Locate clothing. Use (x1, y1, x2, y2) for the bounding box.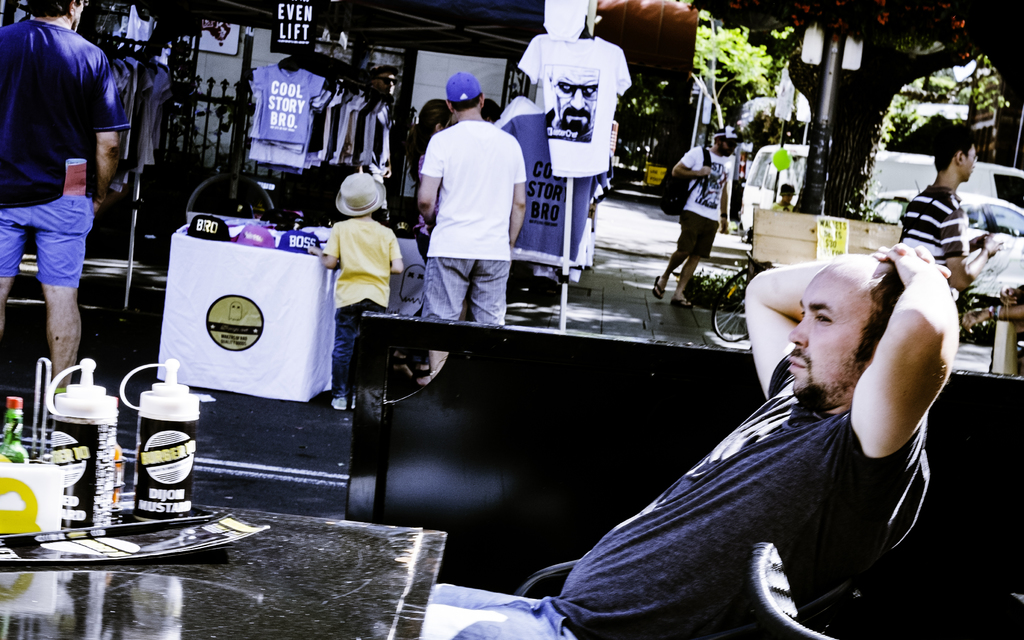
(0, 198, 92, 288).
